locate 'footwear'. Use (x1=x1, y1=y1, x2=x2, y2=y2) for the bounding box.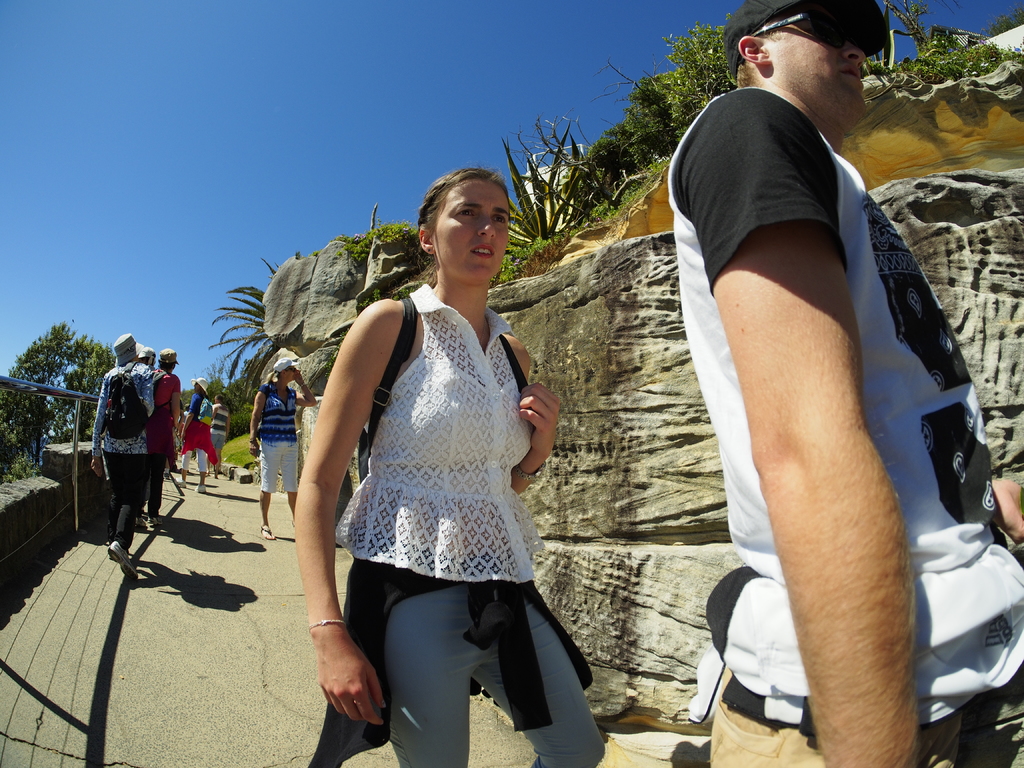
(x1=132, y1=518, x2=148, y2=531).
